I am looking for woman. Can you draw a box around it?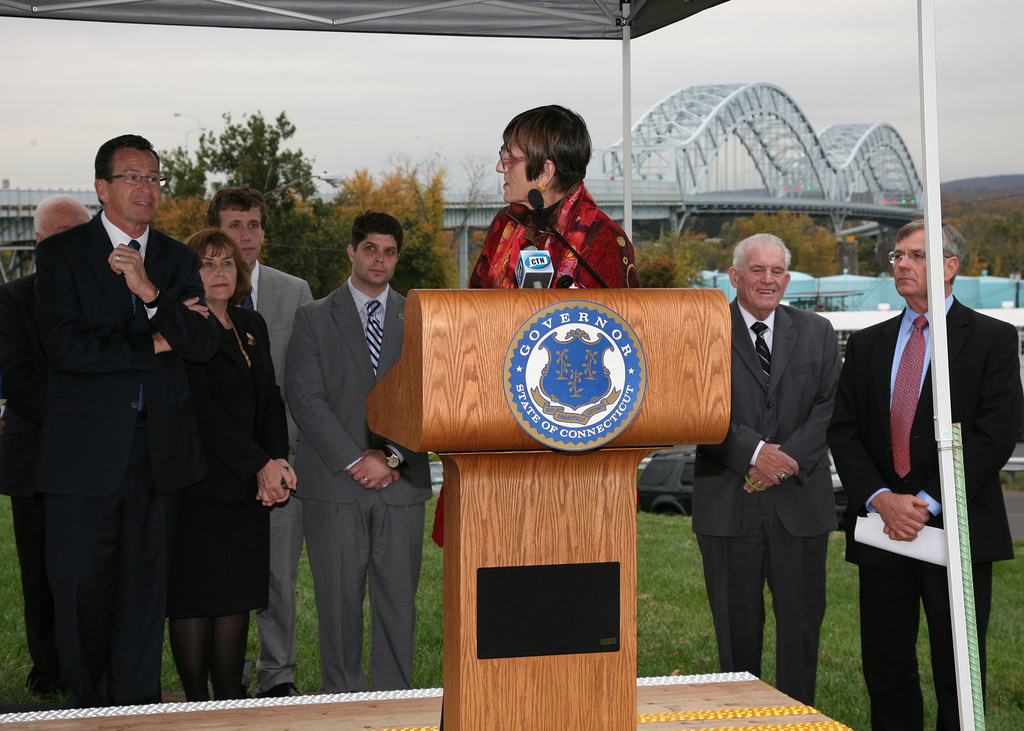
Sure, the bounding box is pyautogui.locateOnScreen(470, 108, 640, 287).
